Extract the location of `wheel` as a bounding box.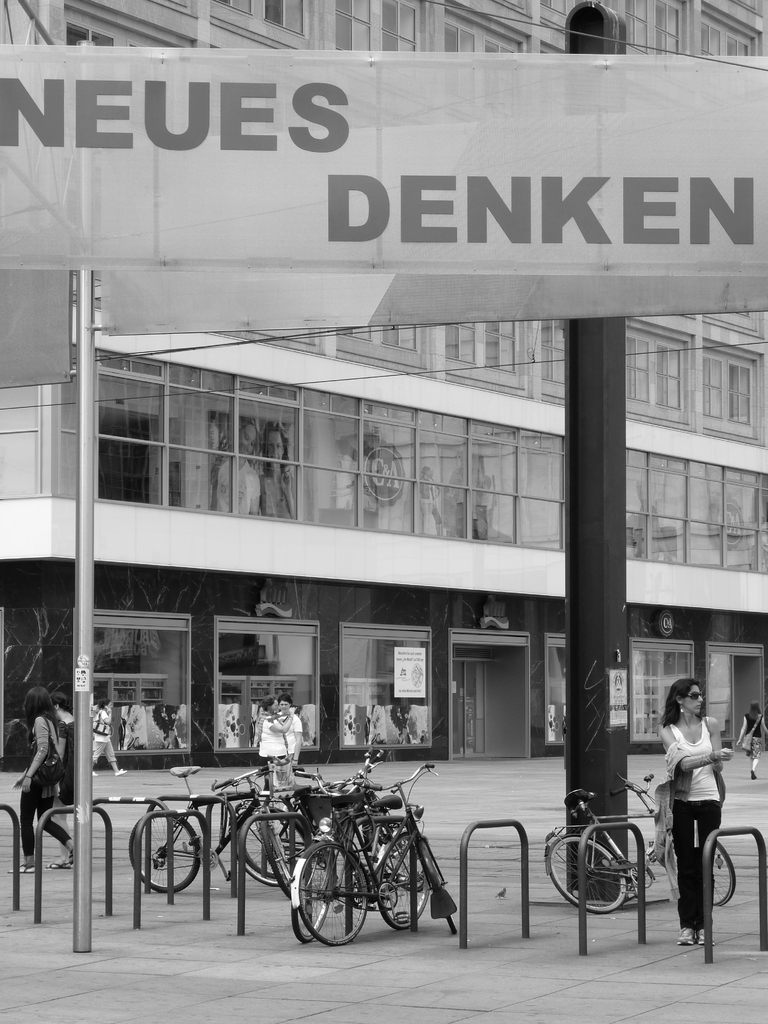
{"x1": 298, "y1": 824, "x2": 374, "y2": 941}.
